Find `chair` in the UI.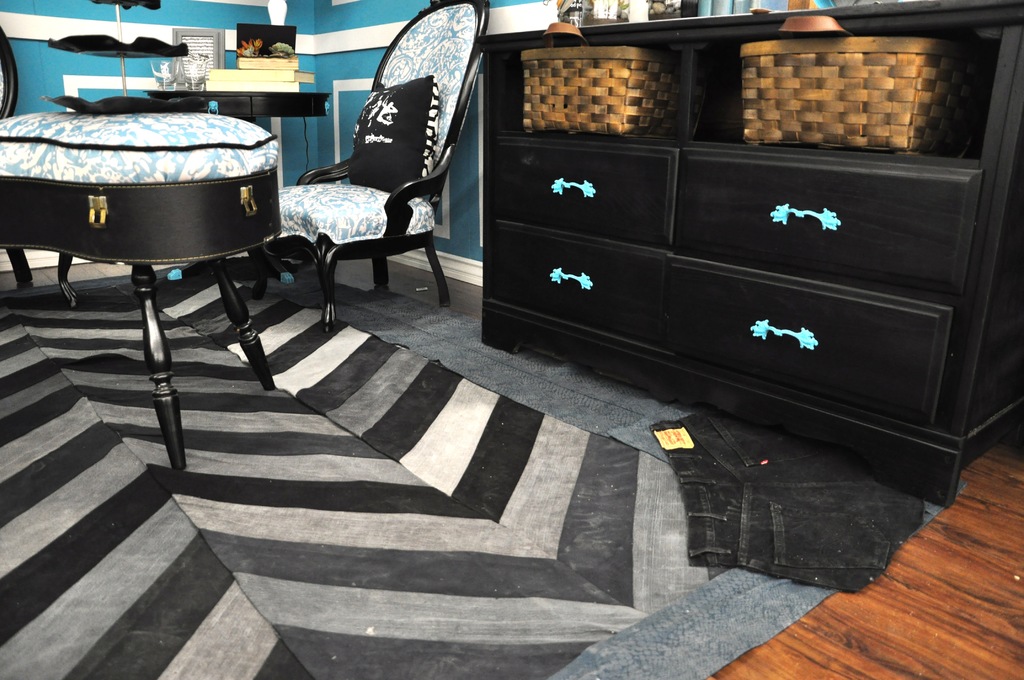
UI element at (left=0, top=26, right=35, bottom=294).
